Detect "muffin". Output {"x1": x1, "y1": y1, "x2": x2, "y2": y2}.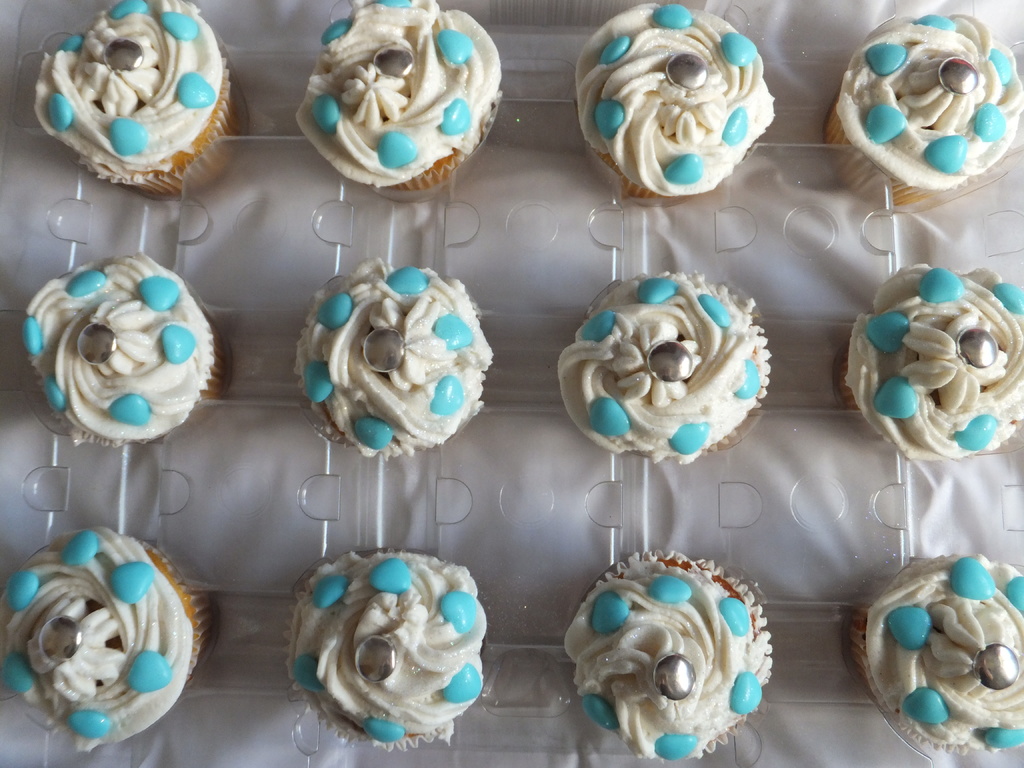
{"x1": 563, "y1": 549, "x2": 773, "y2": 764}.
